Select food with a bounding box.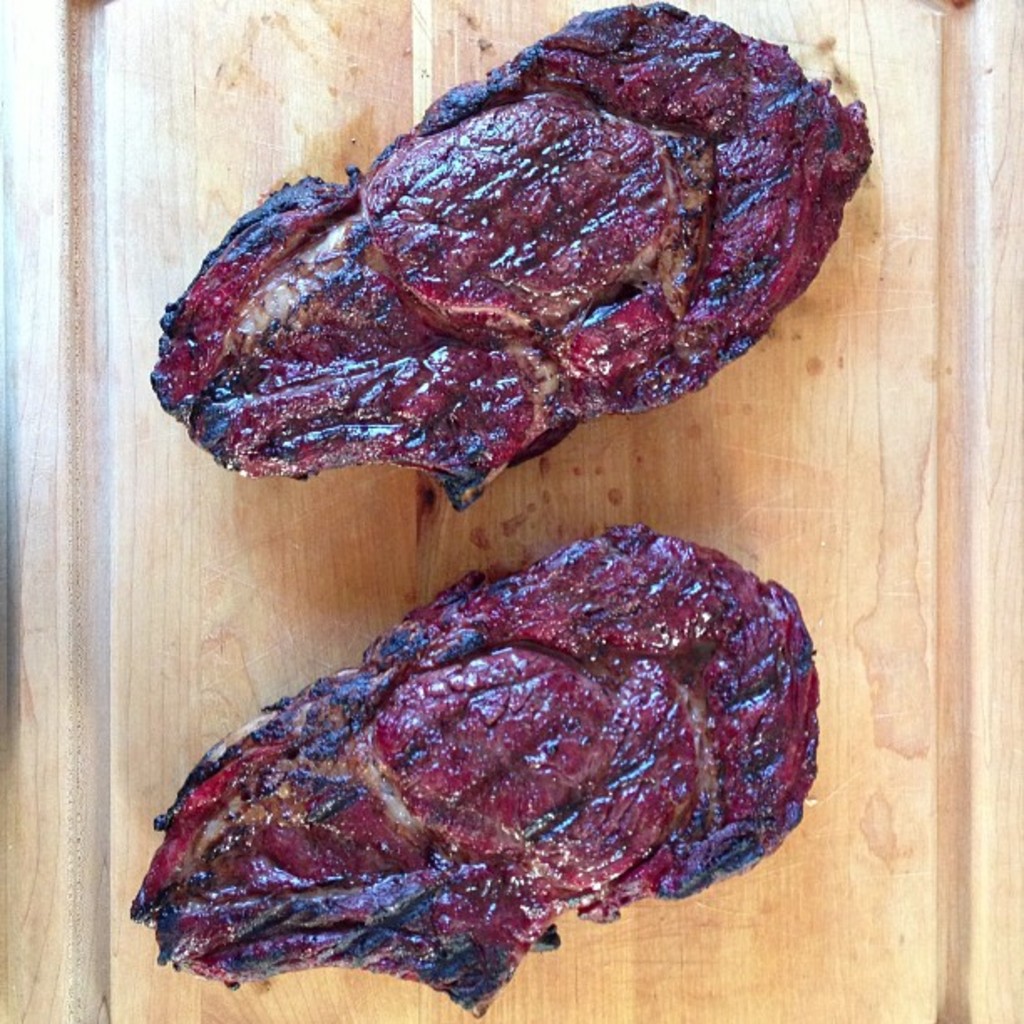
Rect(127, 525, 820, 1021).
